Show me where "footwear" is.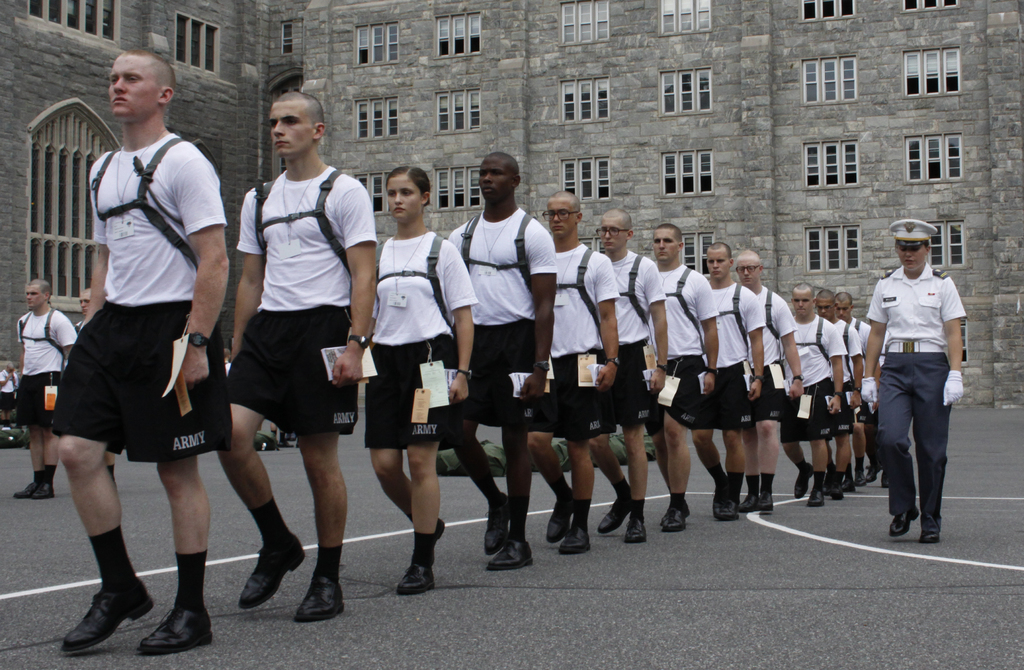
"footwear" is at [x1=596, y1=499, x2=629, y2=537].
